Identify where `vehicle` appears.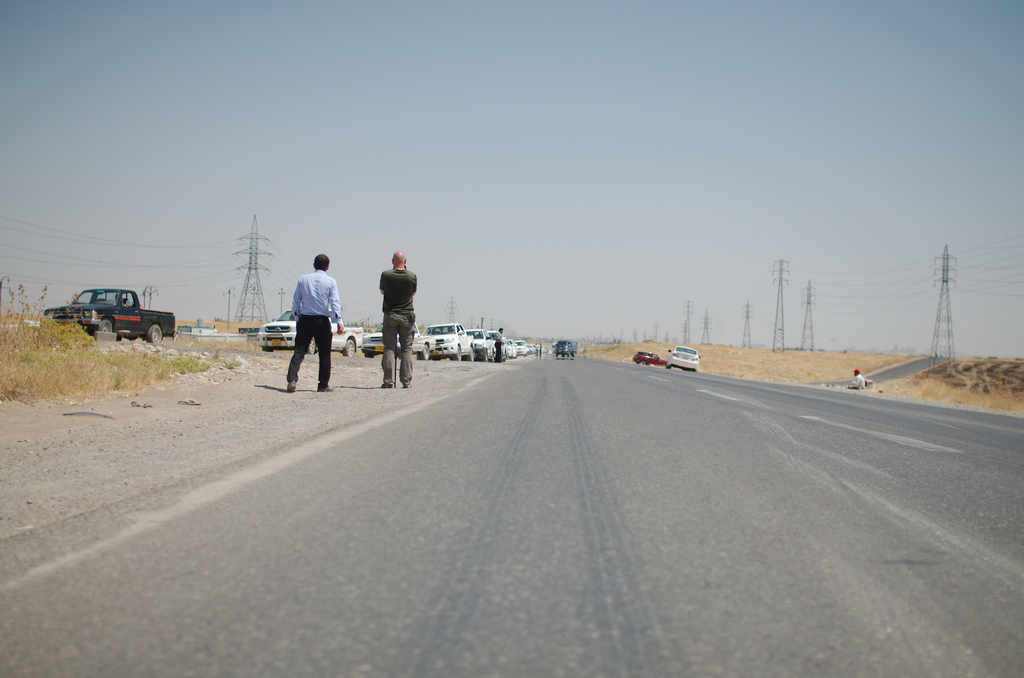
Appears at <bbox>423, 319, 476, 364</bbox>.
